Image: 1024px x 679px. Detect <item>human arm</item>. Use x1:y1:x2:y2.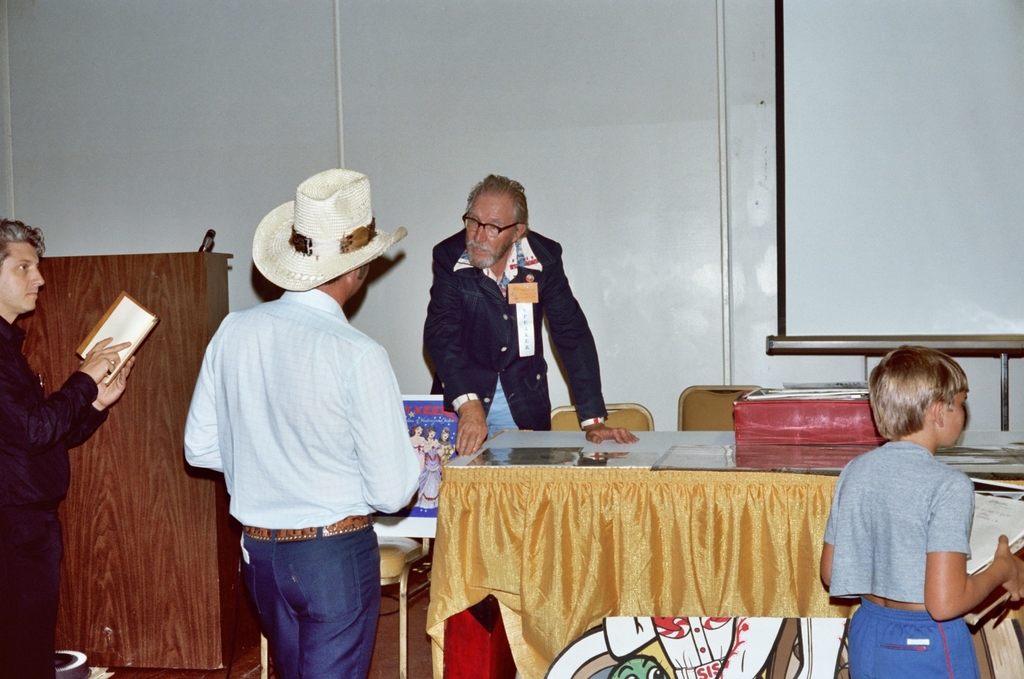
537:244:640:445.
